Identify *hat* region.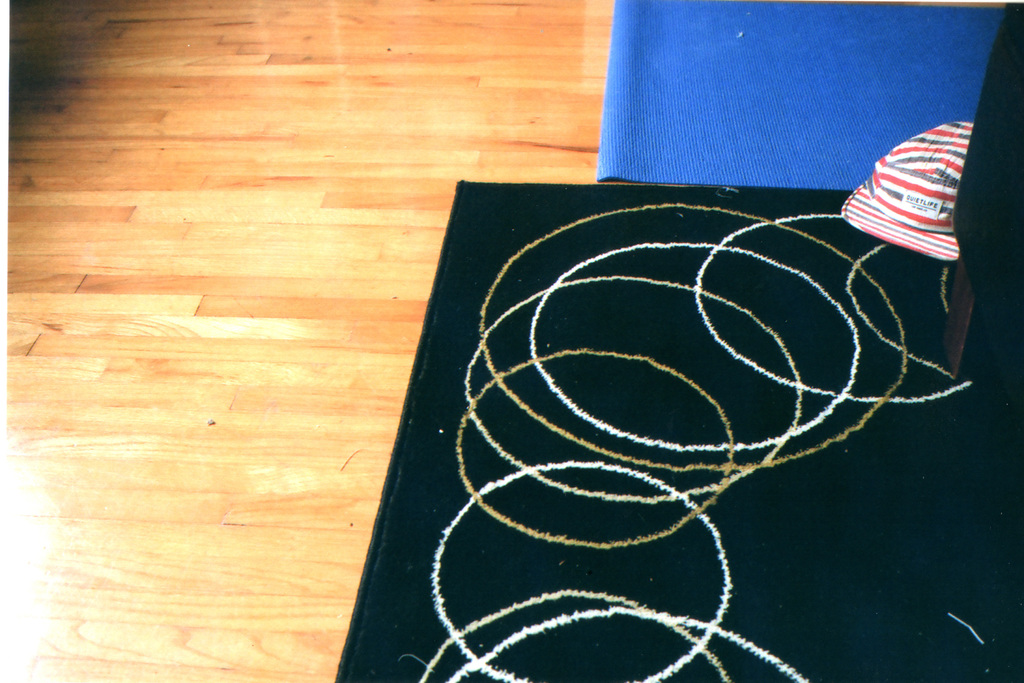
Region: box(842, 120, 975, 261).
